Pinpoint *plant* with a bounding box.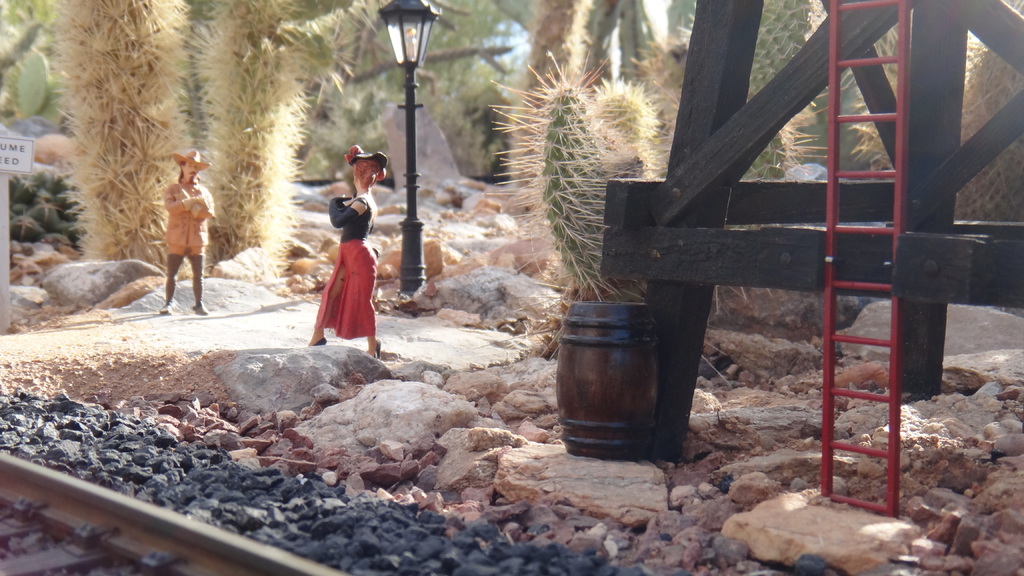
locate(673, 0, 847, 201).
